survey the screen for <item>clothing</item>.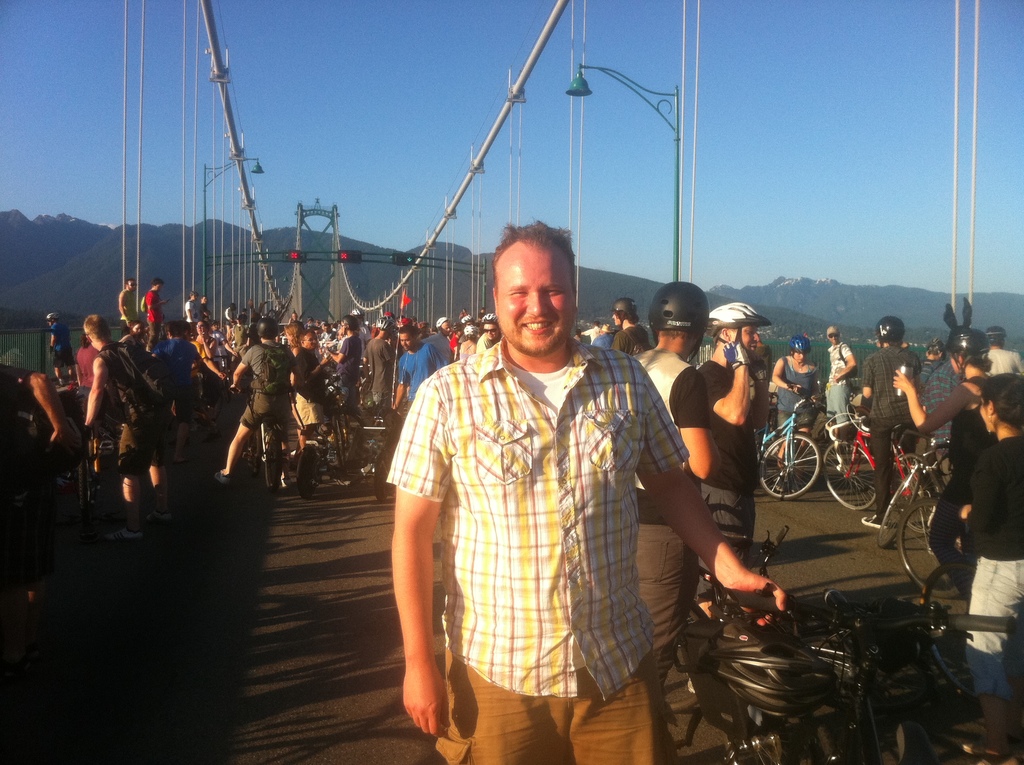
Survey found: bbox(964, 437, 1023, 700).
